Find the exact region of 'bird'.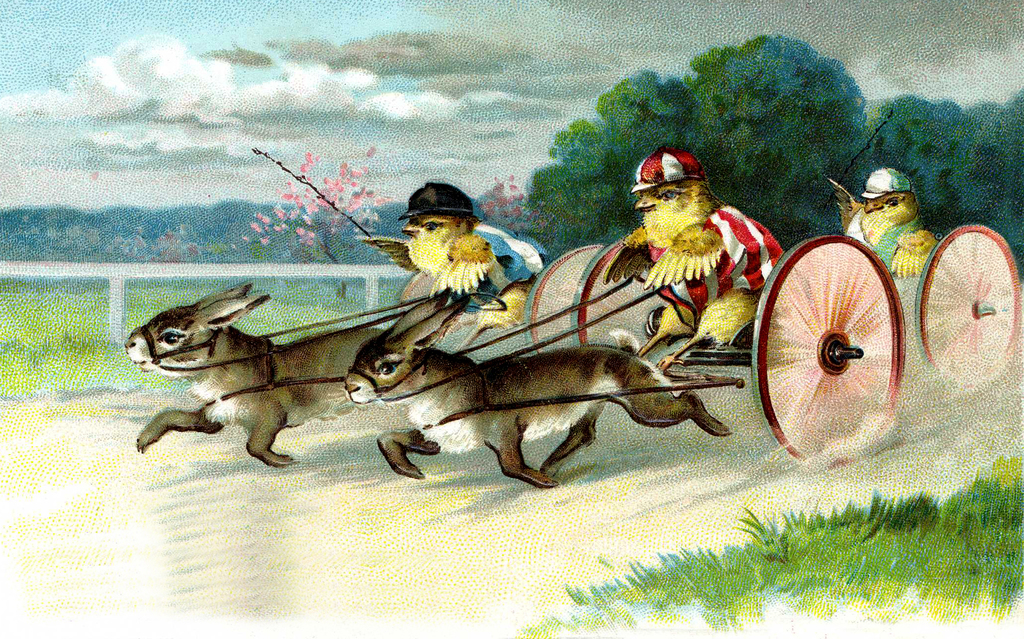
Exact region: pyautogui.locateOnScreen(604, 145, 786, 371).
